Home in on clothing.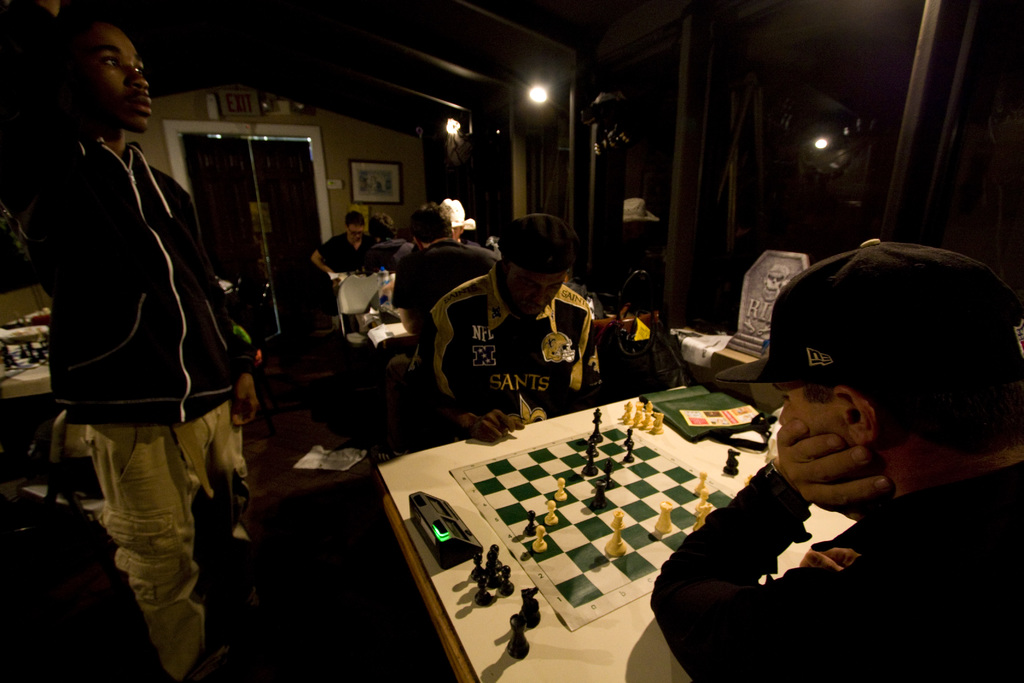
Homed in at Rect(427, 263, 592, 415).
